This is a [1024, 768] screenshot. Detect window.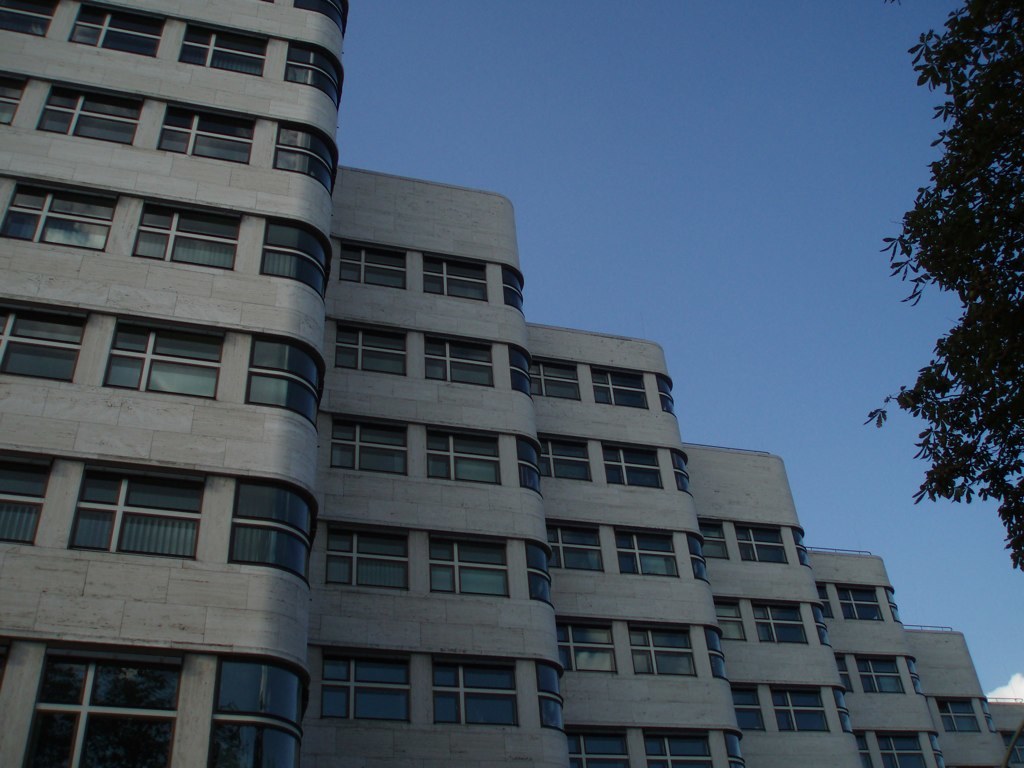
bbox=[425, 420, 503, 484].
